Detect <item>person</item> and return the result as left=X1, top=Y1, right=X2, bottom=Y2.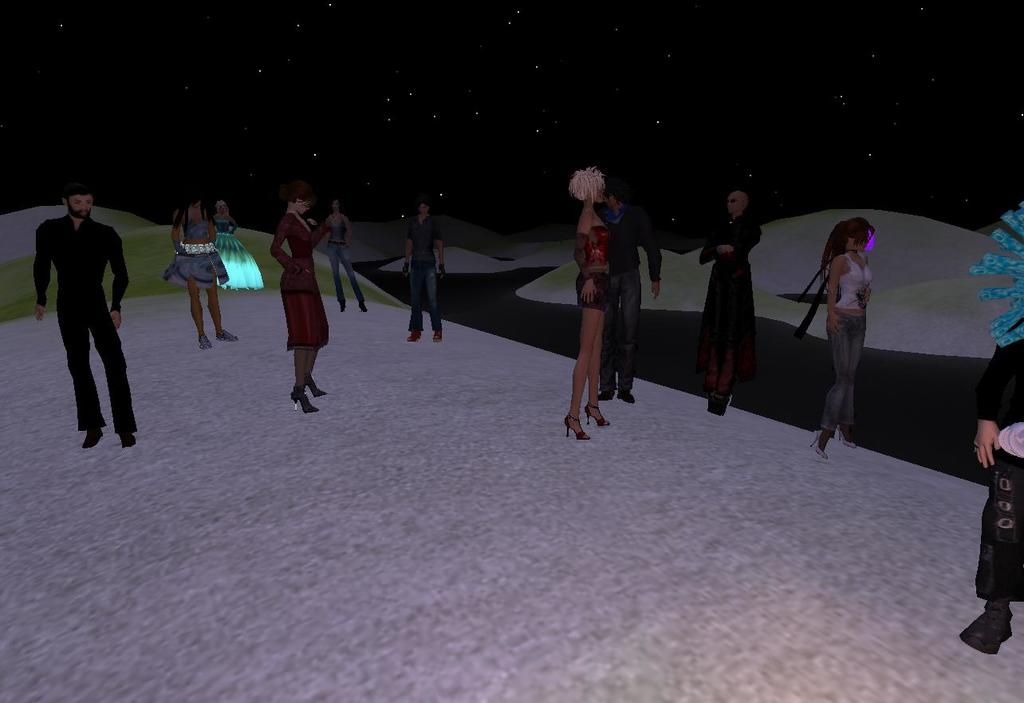
left=33, top=175, right=144, bottom=456.
